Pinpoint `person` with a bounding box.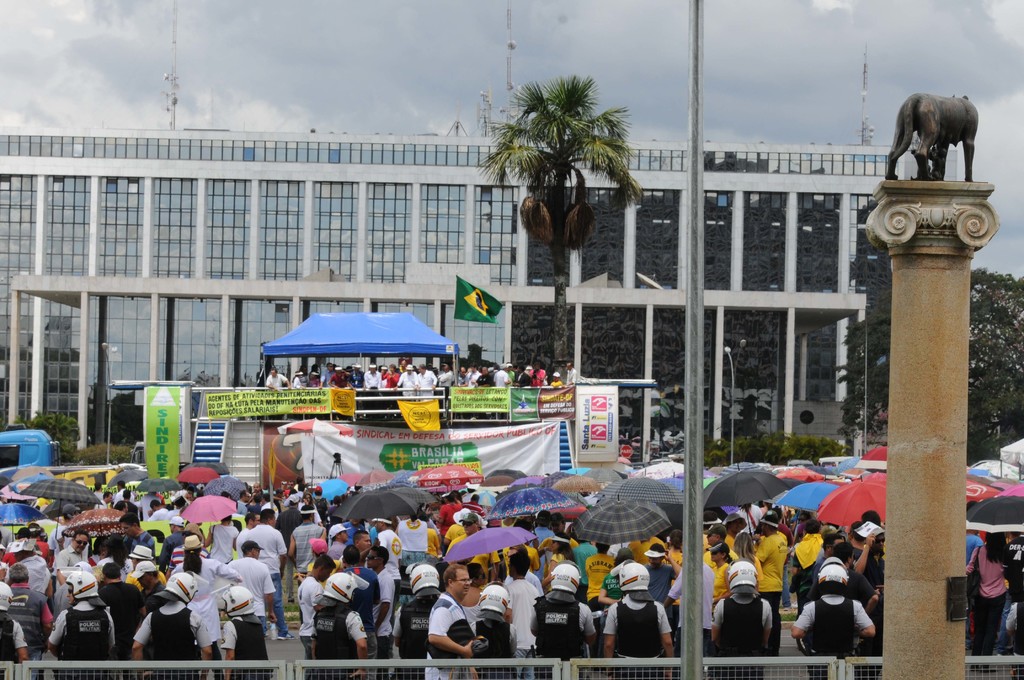
Rect(10, 564, 53, 675).
